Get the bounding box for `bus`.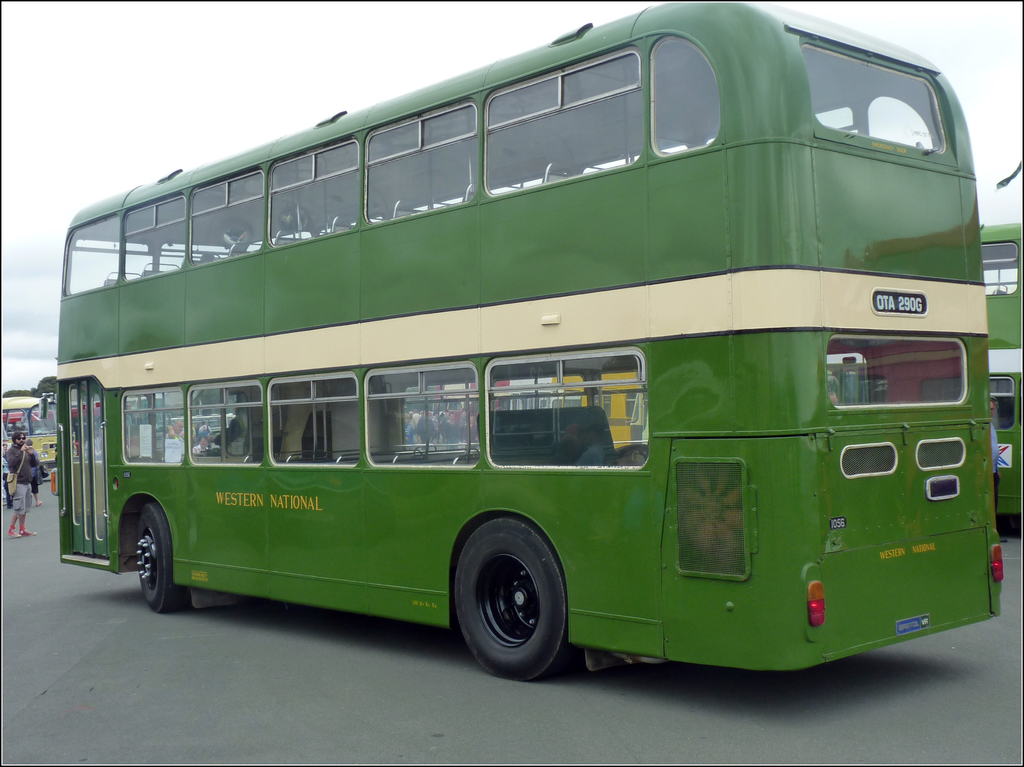
BBox(0, 394, 58, 474).
